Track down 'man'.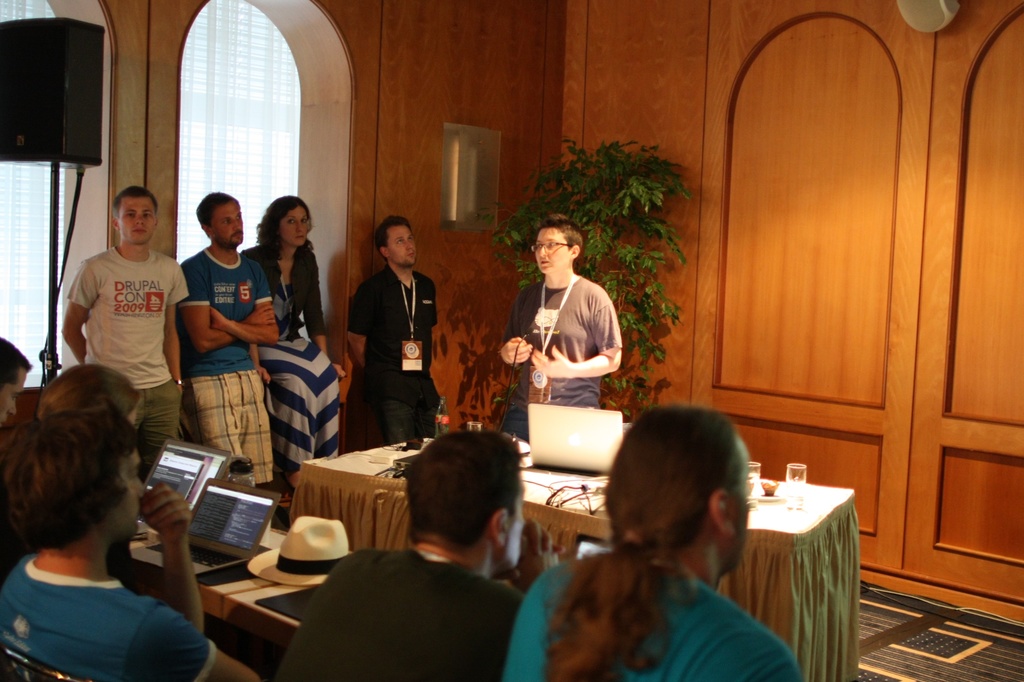
Tracked to left=277, top=429, right=524, bottom=681.
